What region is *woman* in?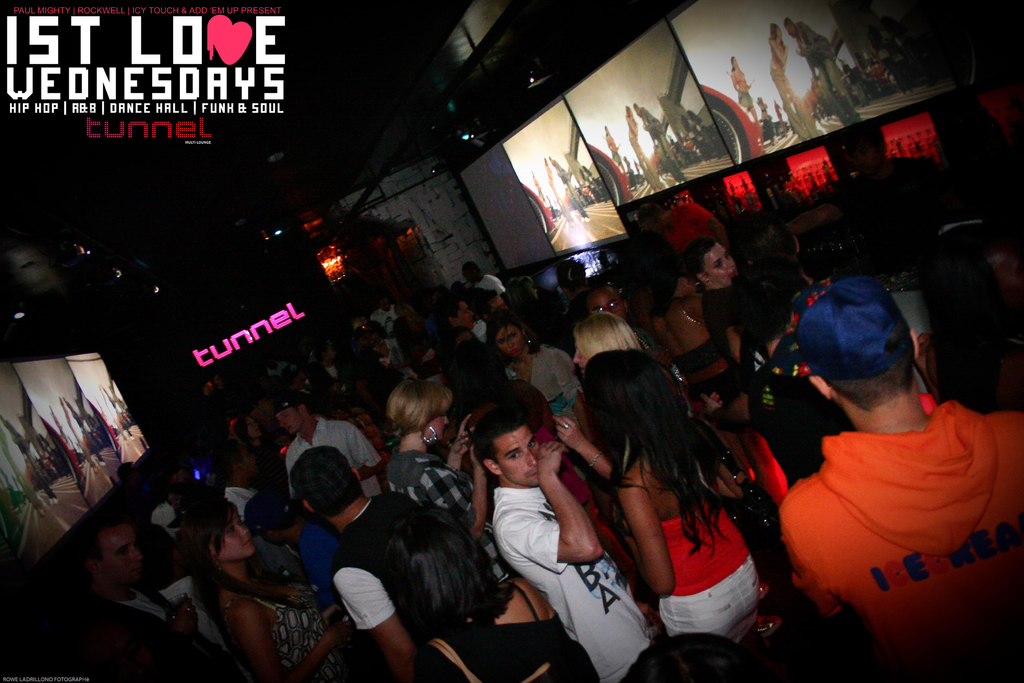
379, 373, 495, 523.
